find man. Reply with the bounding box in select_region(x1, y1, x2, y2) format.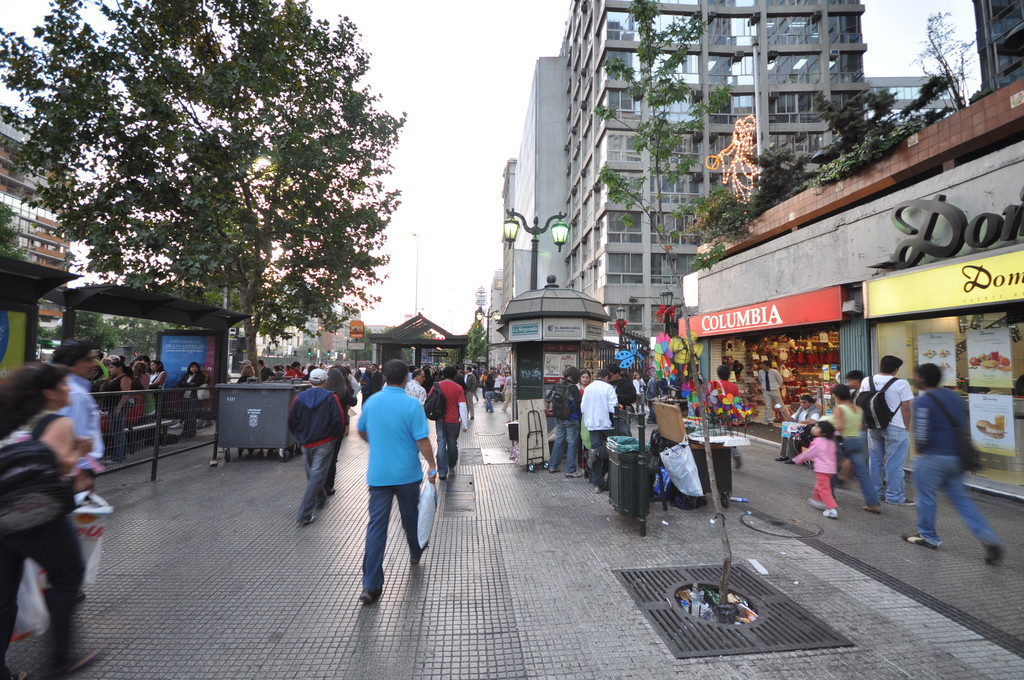
select_region(771, 394, 821, 461).
